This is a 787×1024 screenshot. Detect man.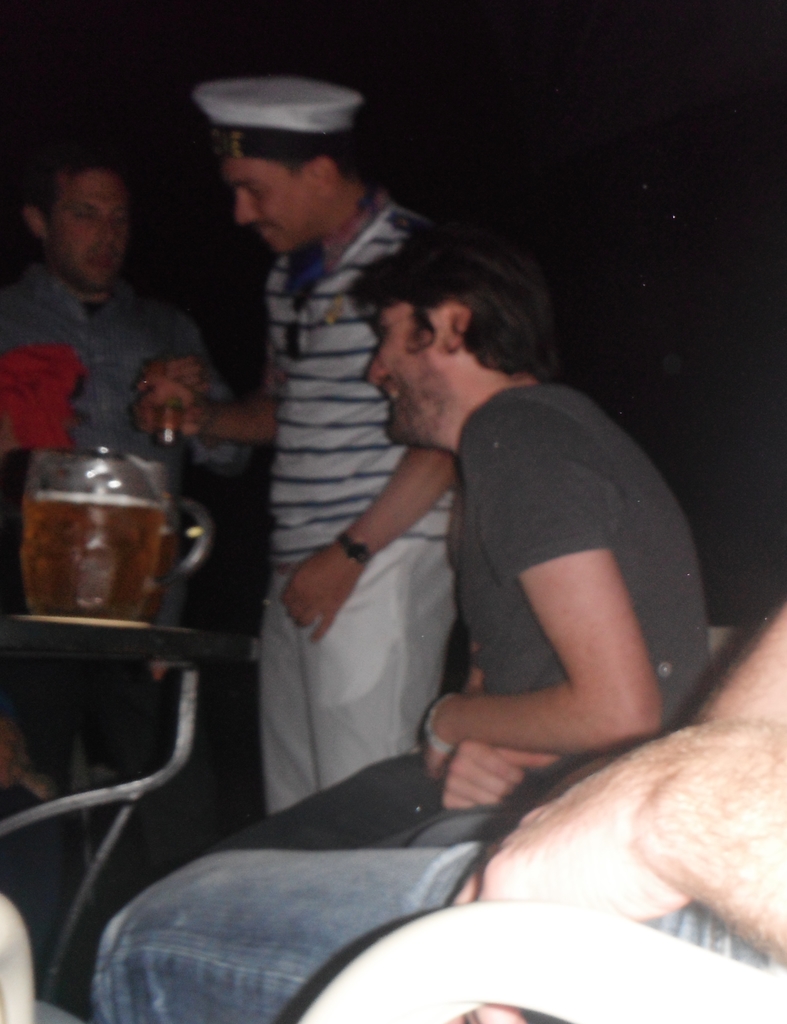
region(0, 132, 256, 801).
